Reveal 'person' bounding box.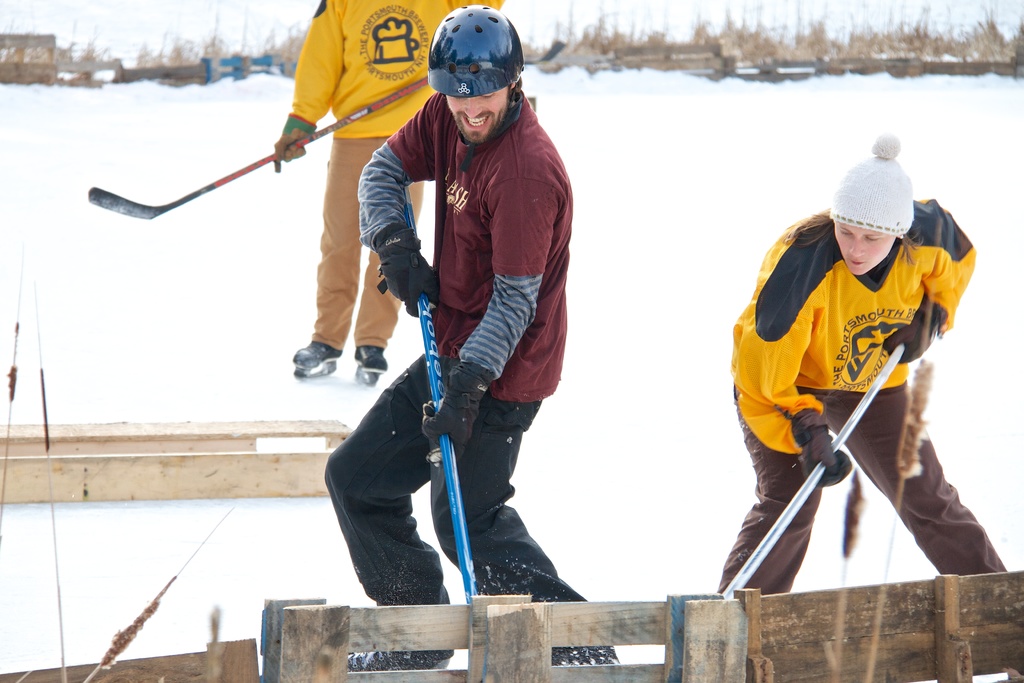
Revealed: x1=714, y1=130, x2=1009, y2=602.
